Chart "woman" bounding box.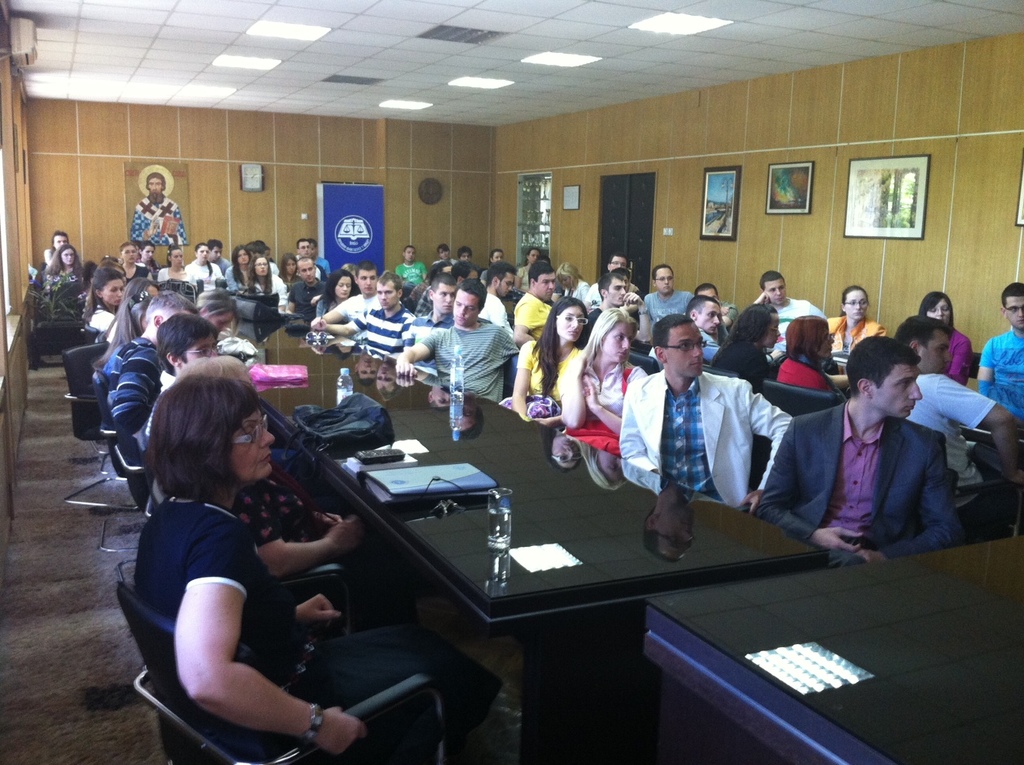
Charted: (480, 246, 502, 285).
